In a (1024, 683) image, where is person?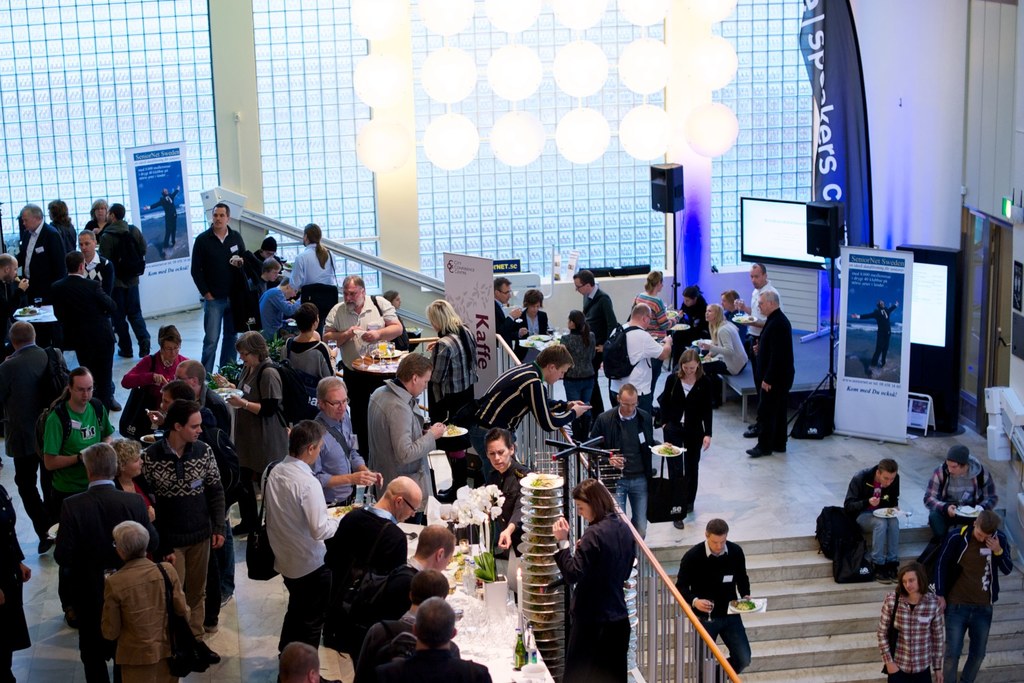
left=465, top=340, right=602, bottom=477.
